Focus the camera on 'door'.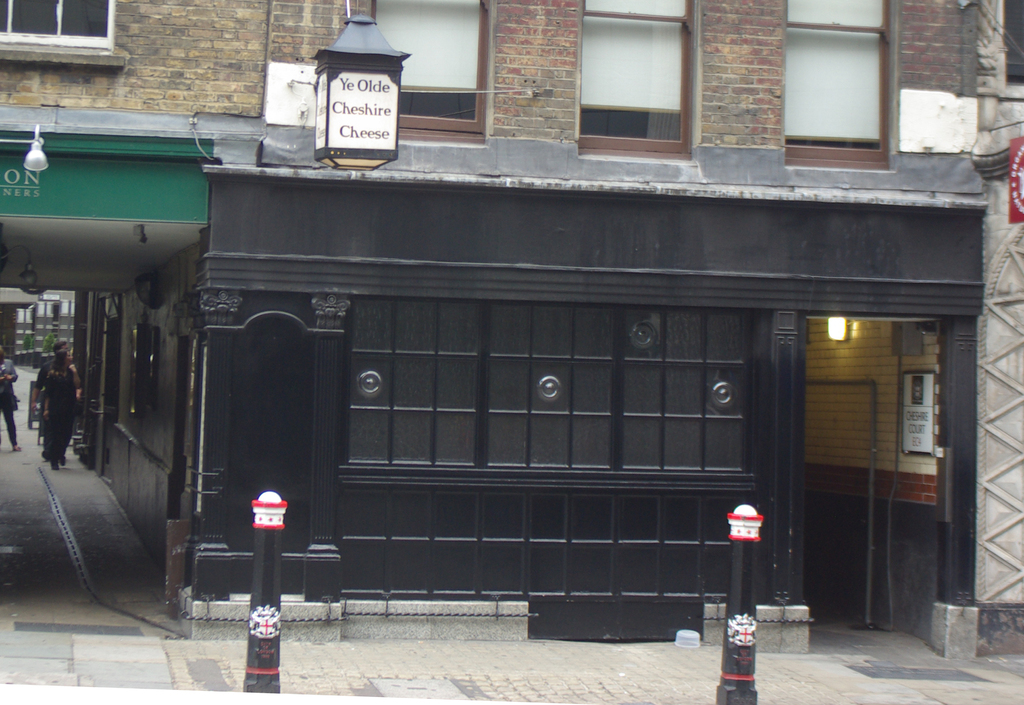
Focus region: <bbox>781, 257, 965, 633</bbox>.
